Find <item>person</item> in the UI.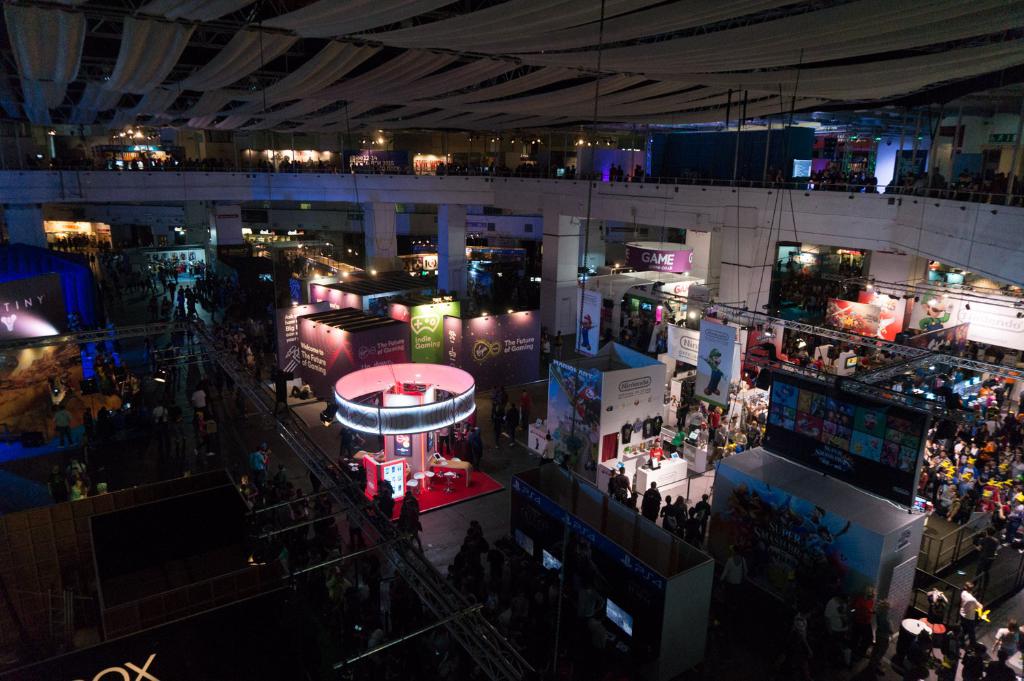
UI element at <bbox>373, 478, 395, 532</bbox>.
